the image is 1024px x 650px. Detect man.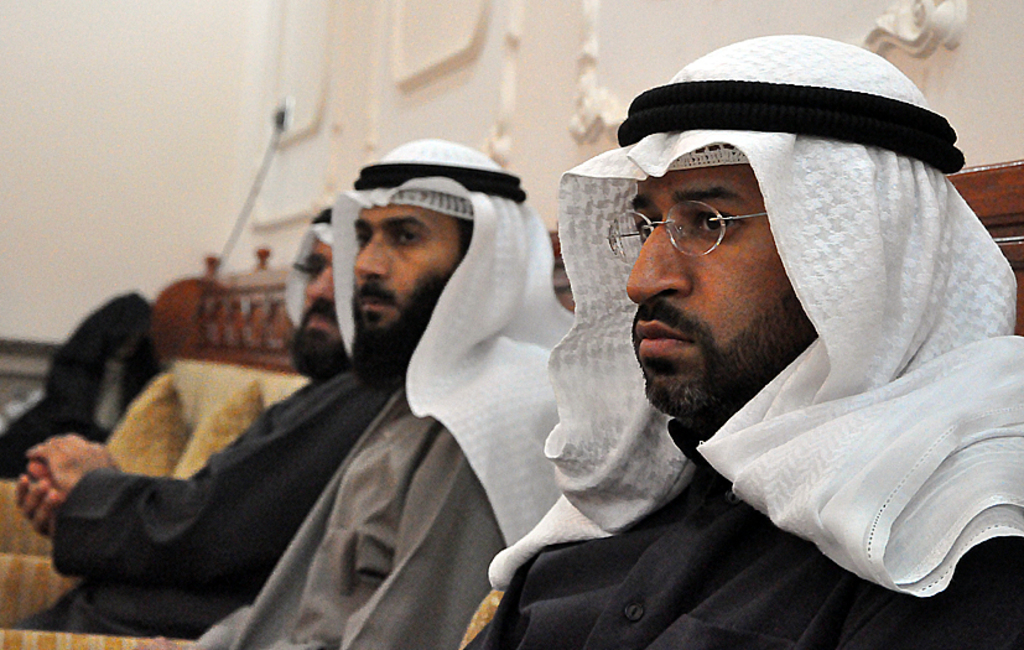
Detection: x1=14 y1=193 x2=391 y2=634.
